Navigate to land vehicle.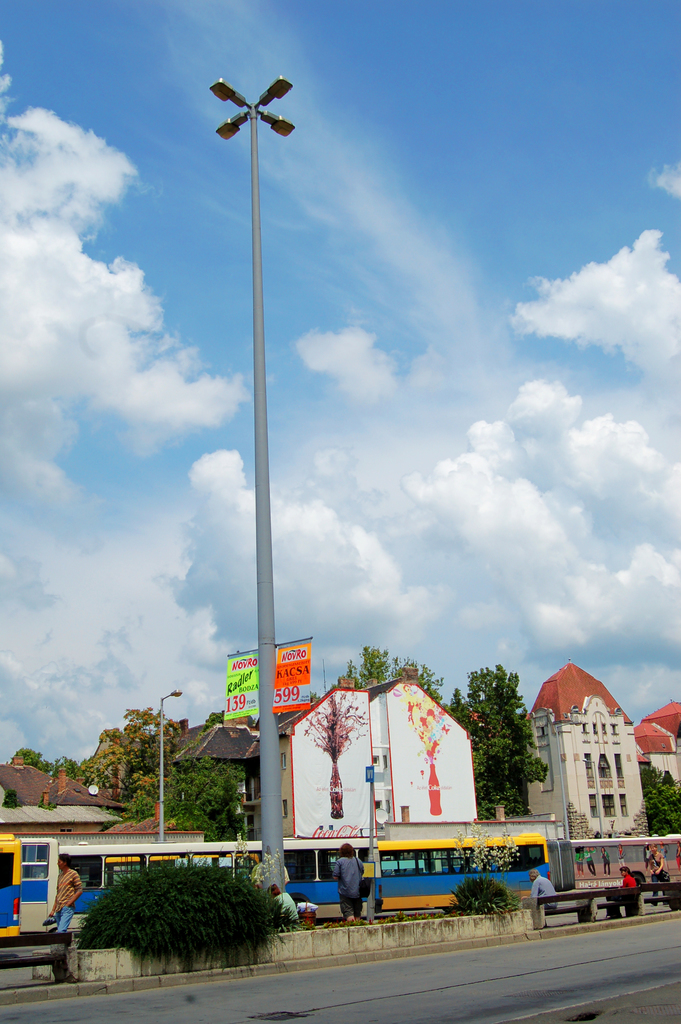
Navigation target: <region>318, 841, 581, 929</region>.
